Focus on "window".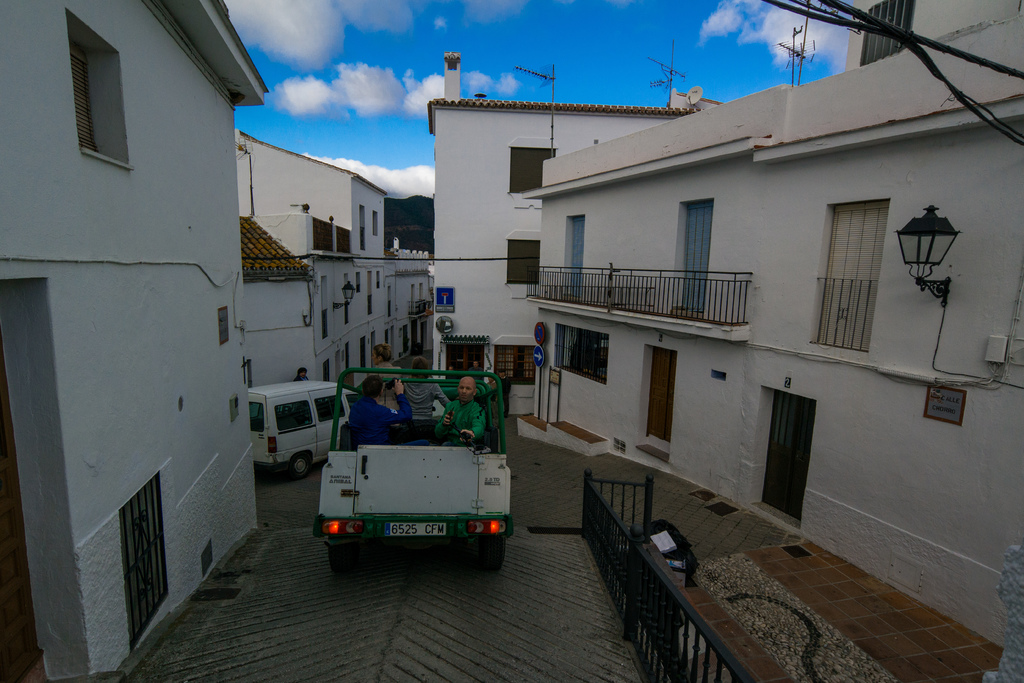
Focused at (left=131, top=472, right=159, bottom=656).
